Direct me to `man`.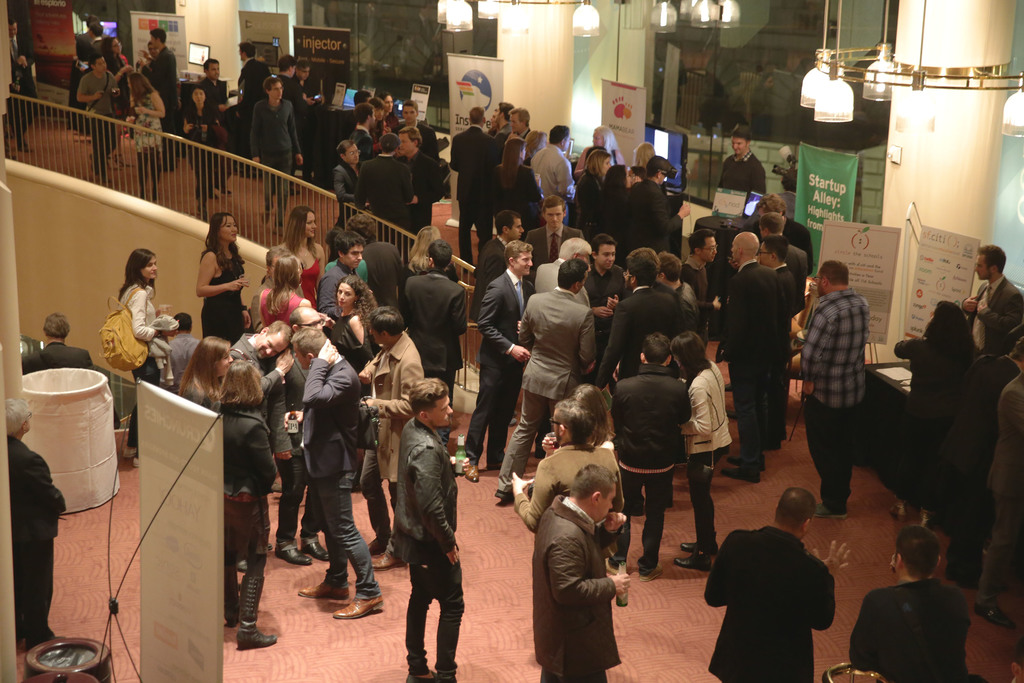
Direction: detection(451, 104, 499, 272).
